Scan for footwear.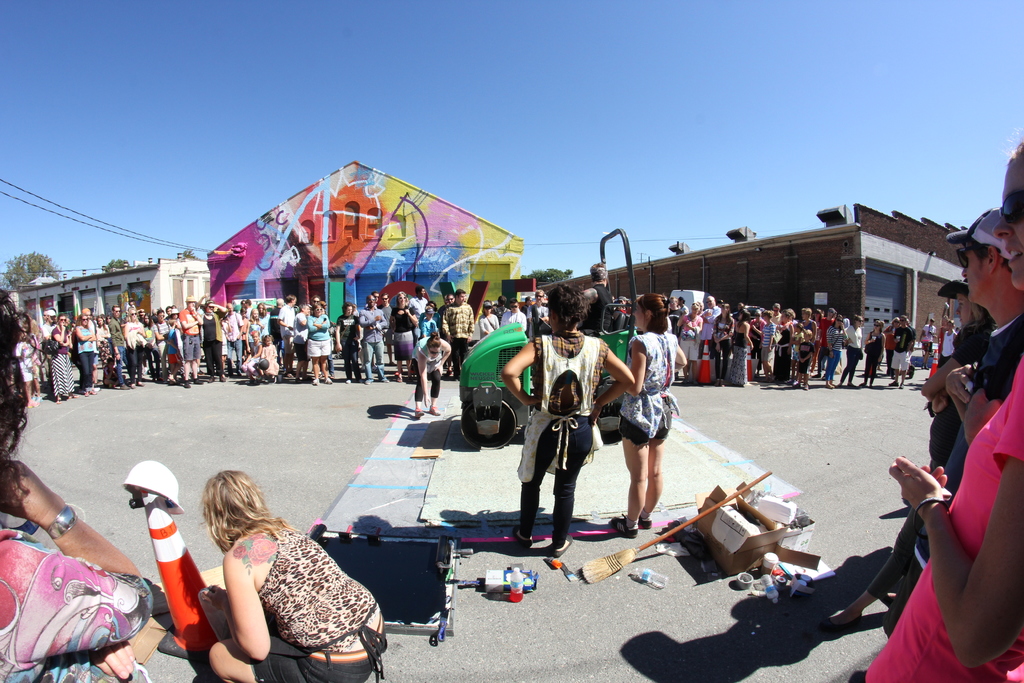
Scan result: [641,513,650,530].
